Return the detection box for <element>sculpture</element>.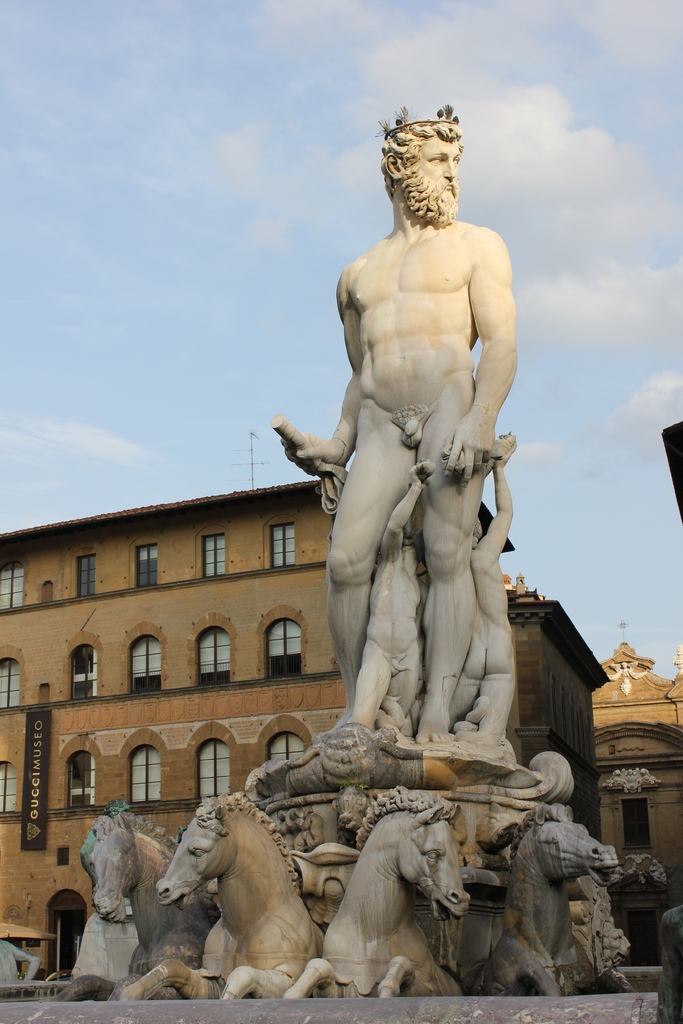
(268, 102, 521, 764).
